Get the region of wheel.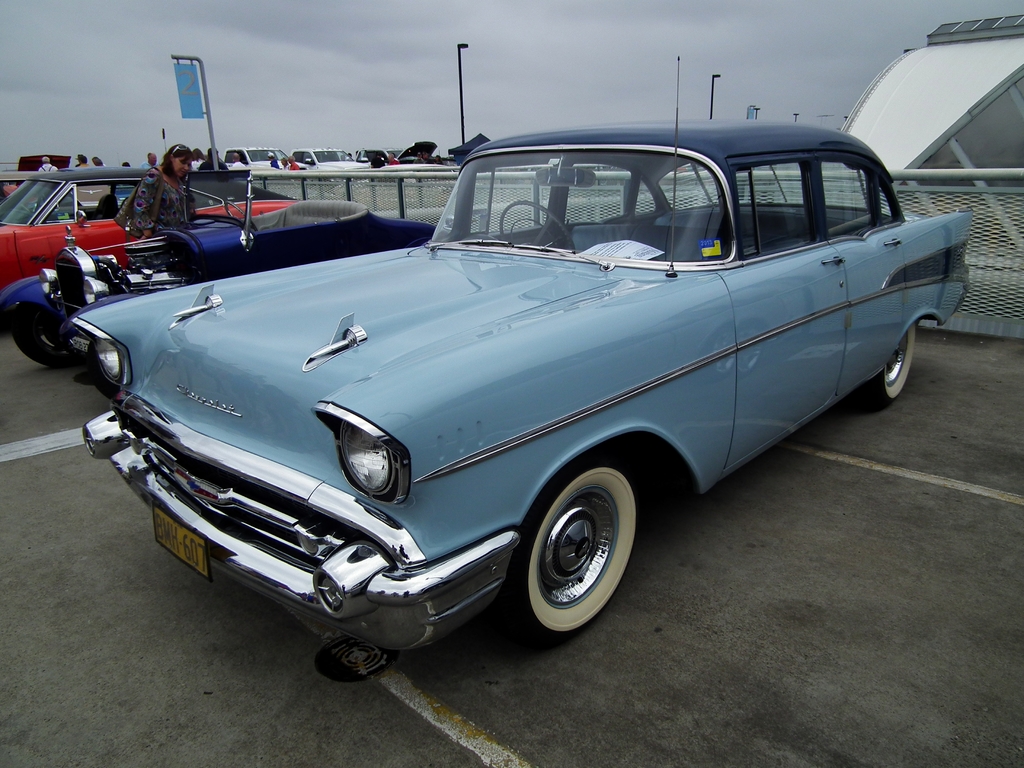
(12,310,76,376).
